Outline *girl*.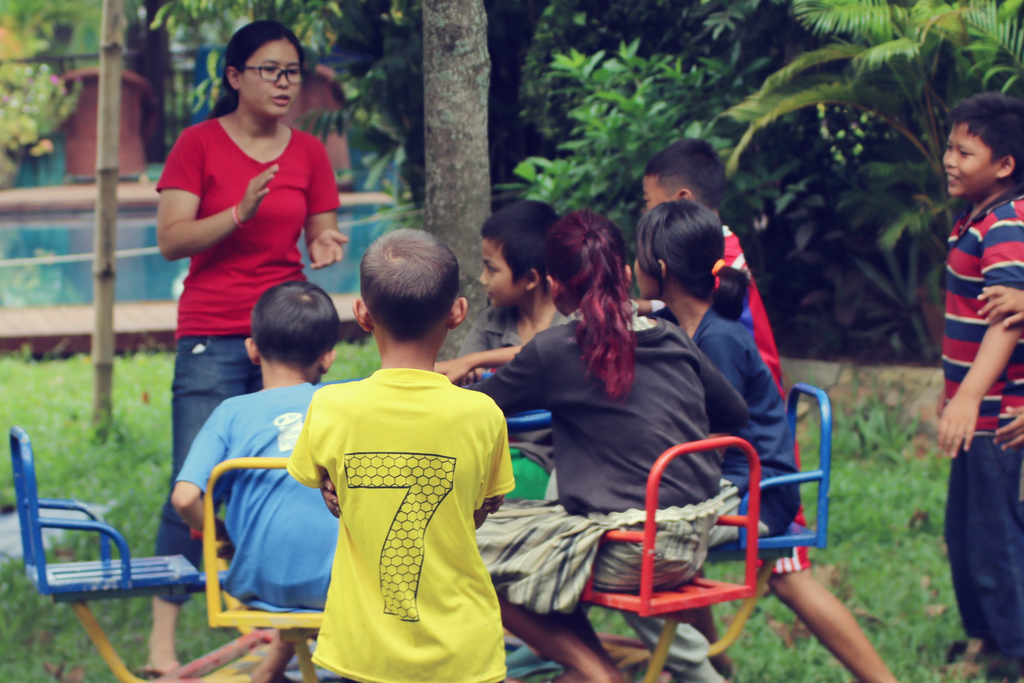
Outline: x1=631 y1=199 x2=900 y2=682.
